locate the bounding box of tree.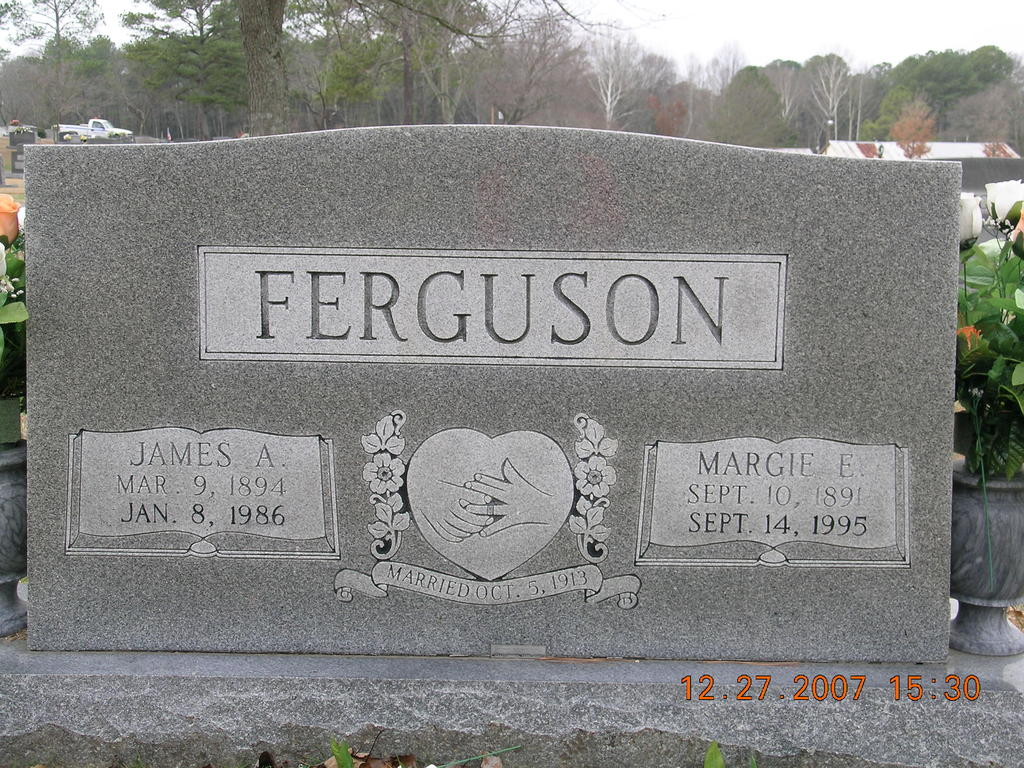
Bounding box: l=0, t=0, r=107, b=135.
